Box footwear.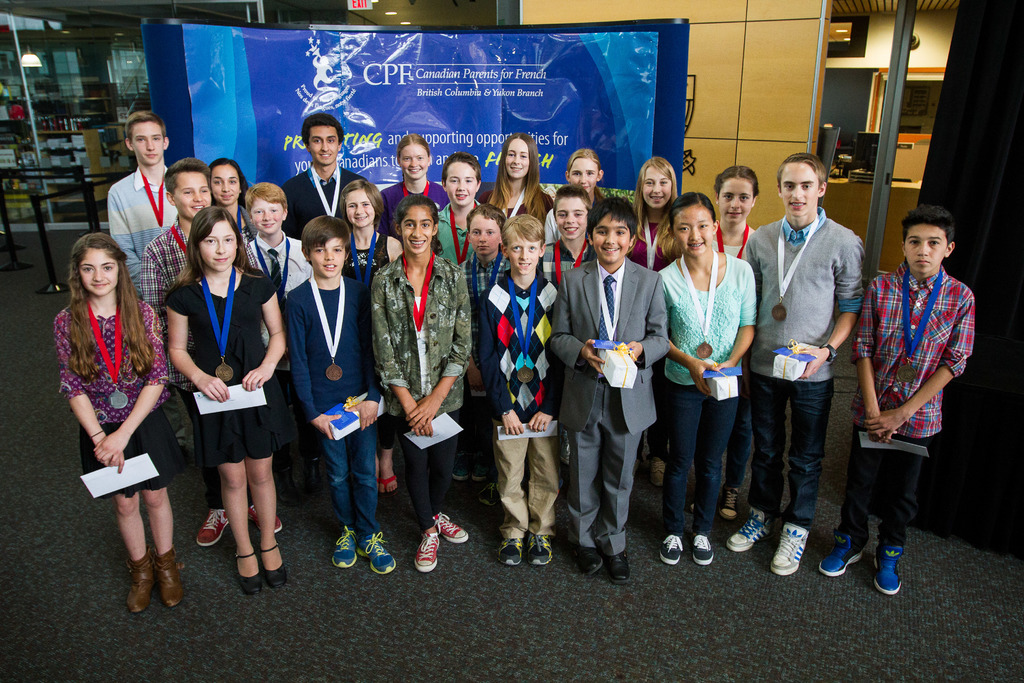
Rect(330, 525, 356, 569).
